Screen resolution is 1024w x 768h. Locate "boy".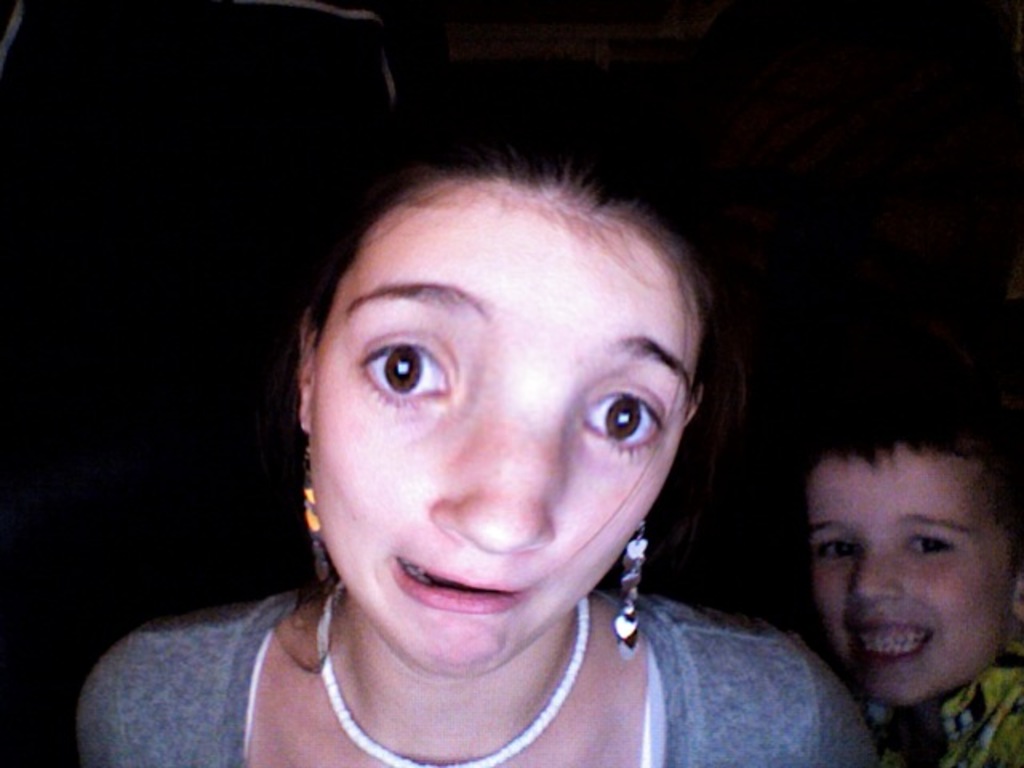
x1=800, y1=381, x2=1022, y2=766.
